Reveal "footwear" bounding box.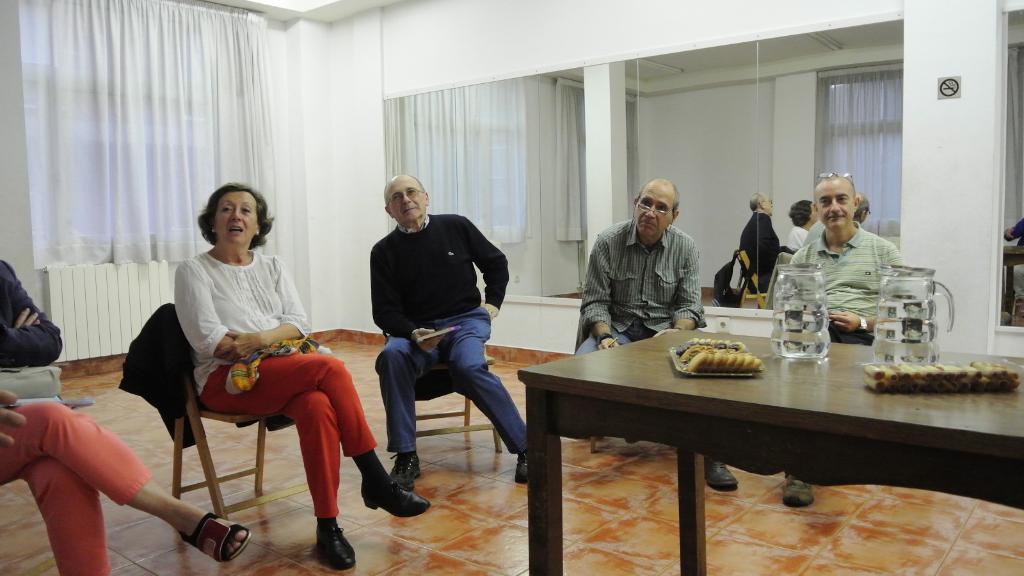
Revealed: <region>710, 460, 741, 492</region>.
